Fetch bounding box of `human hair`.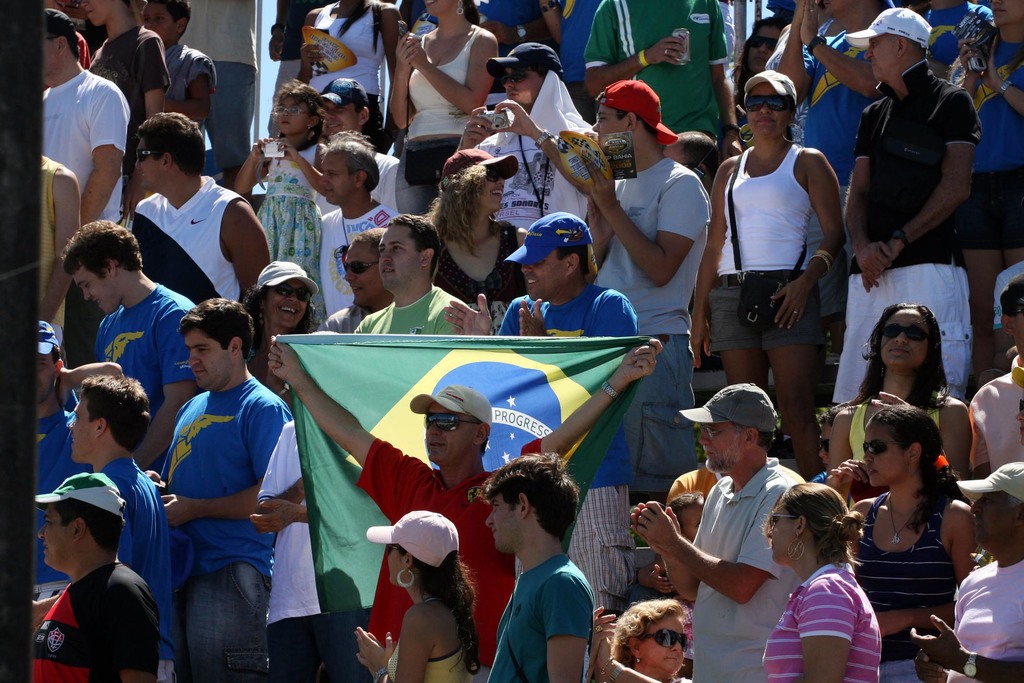
Bbox: 678/131/719/181.
